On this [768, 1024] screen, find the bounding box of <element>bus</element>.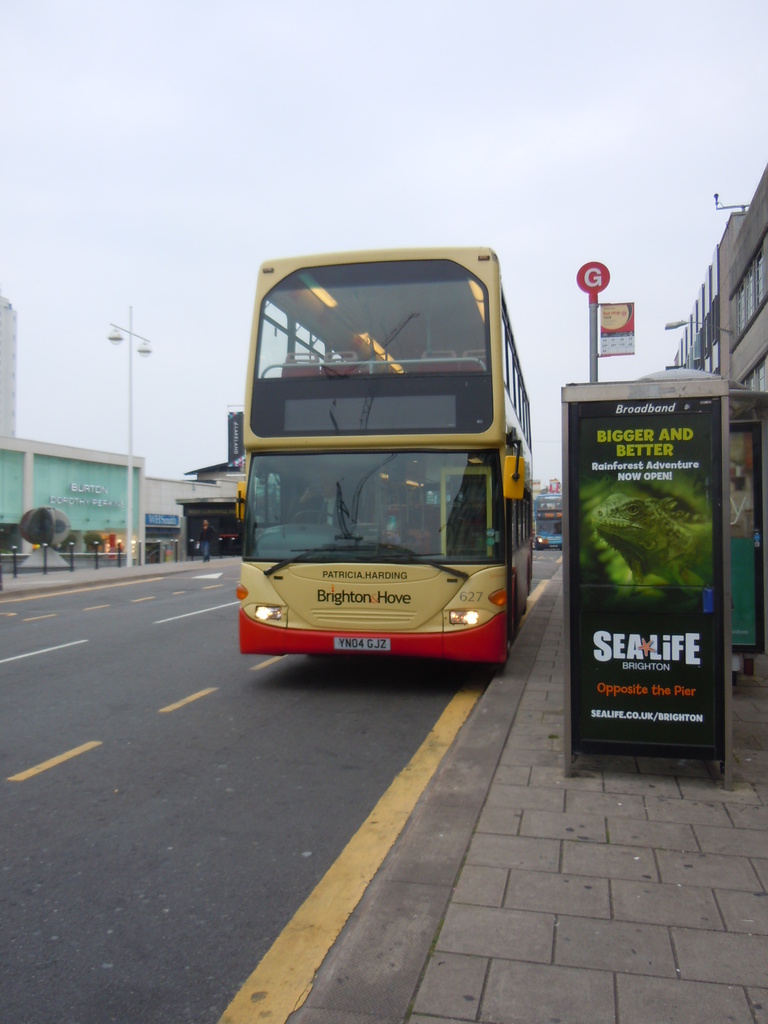
Bounding box: <bbox>227, 243, 536, 669</bbox>.
